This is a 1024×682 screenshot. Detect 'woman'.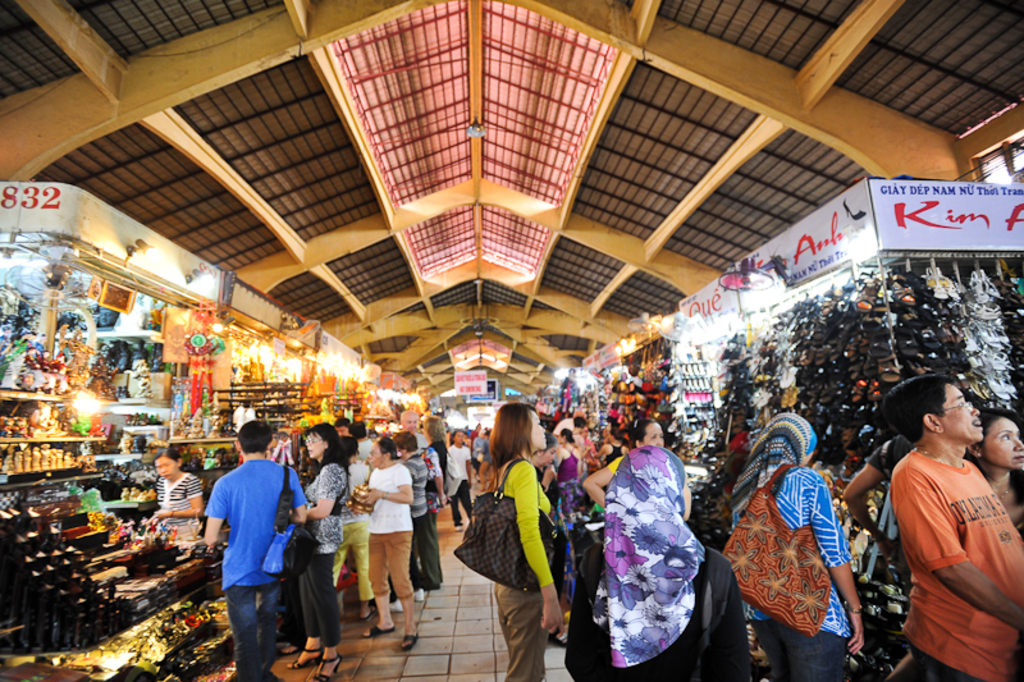
143, 435, 210, 541.
